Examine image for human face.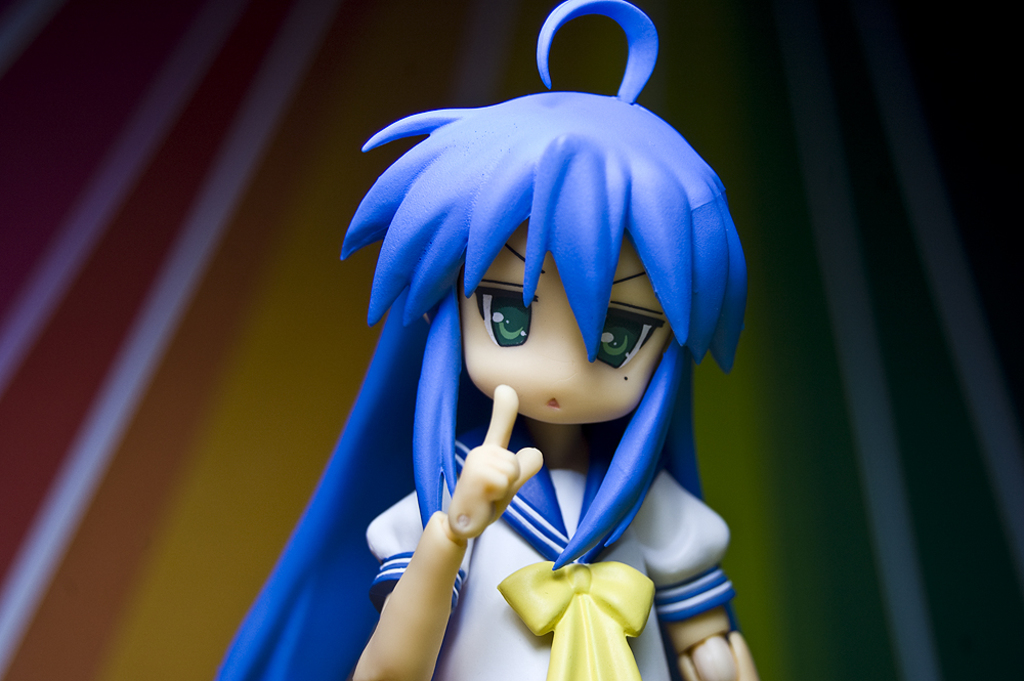
Examination result: [453,221,674,429].
